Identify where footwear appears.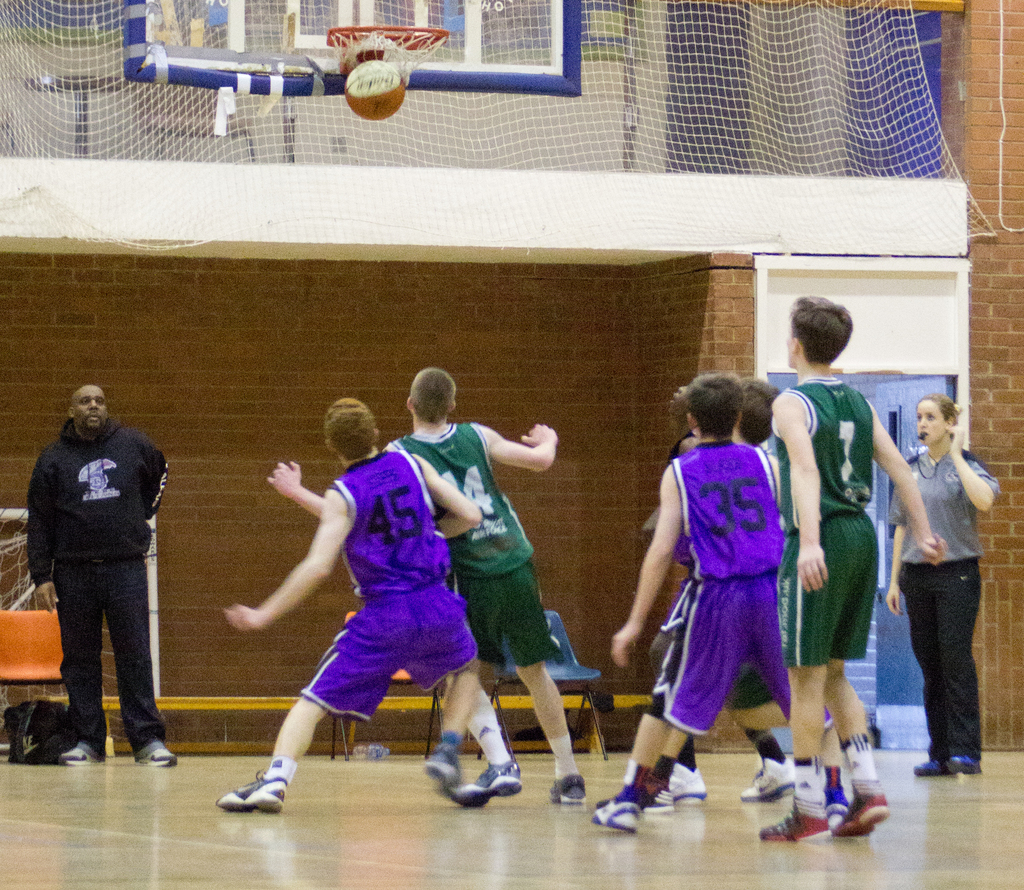
Appears at left=947, top=756, right=985, bottom=777.
